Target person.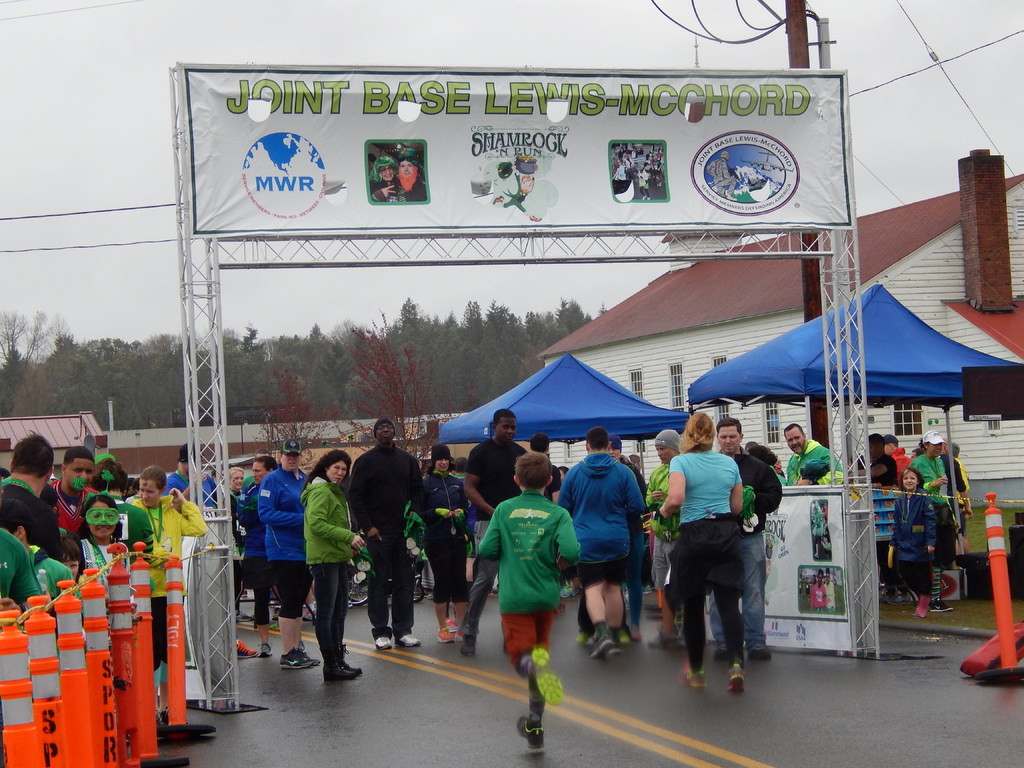
Target region: left=0, top=520, right=49, bottom=616.
